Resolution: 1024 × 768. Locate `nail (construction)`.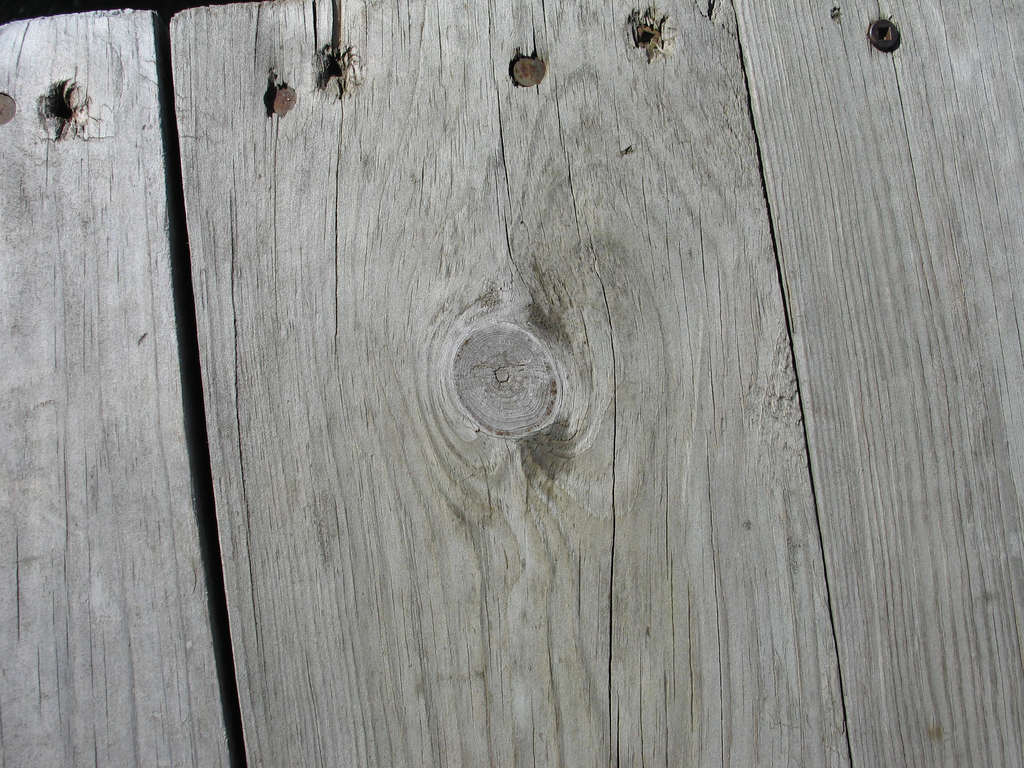
region(634, 21, 660, 60).
